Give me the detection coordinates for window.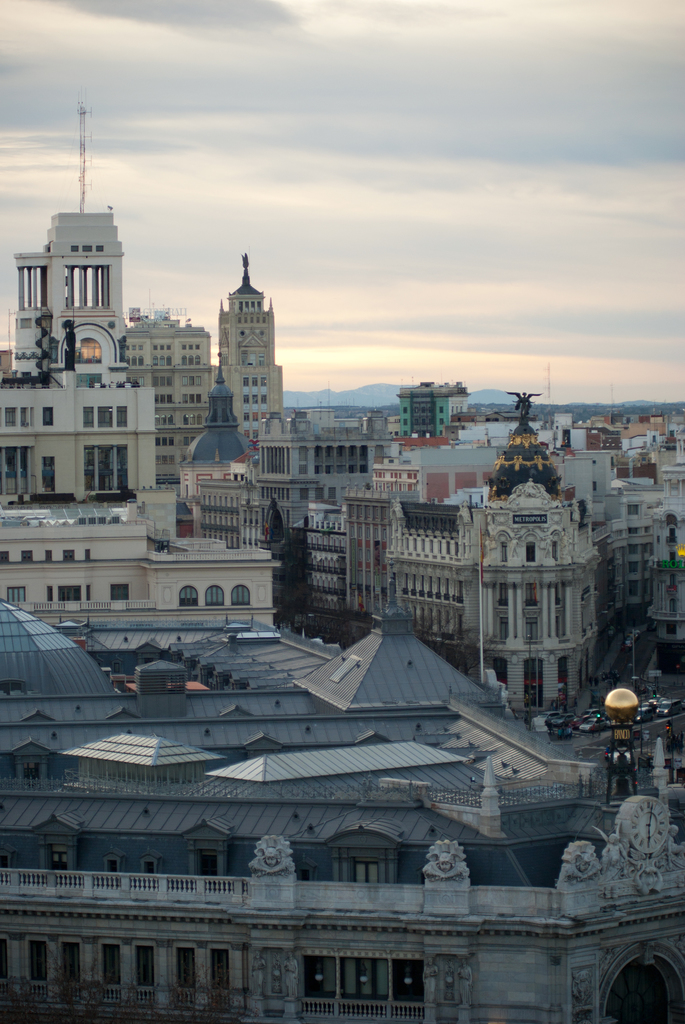
[x1=629, y1=543, x2=639, y2=554].
